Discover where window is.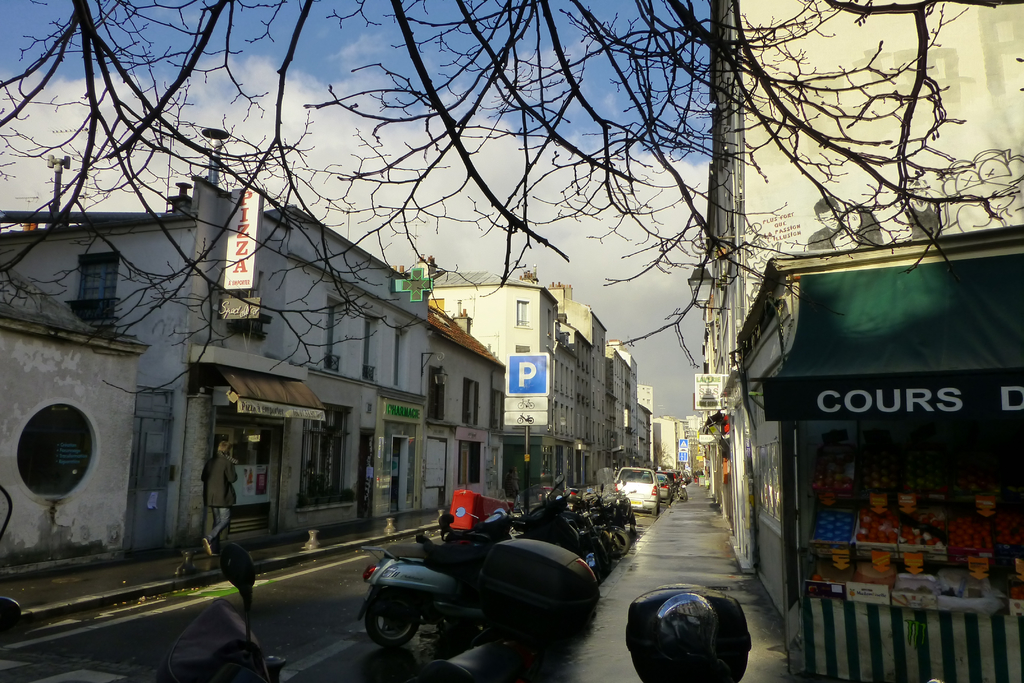
Discovered at select_region(330, 305, 343, 364).
